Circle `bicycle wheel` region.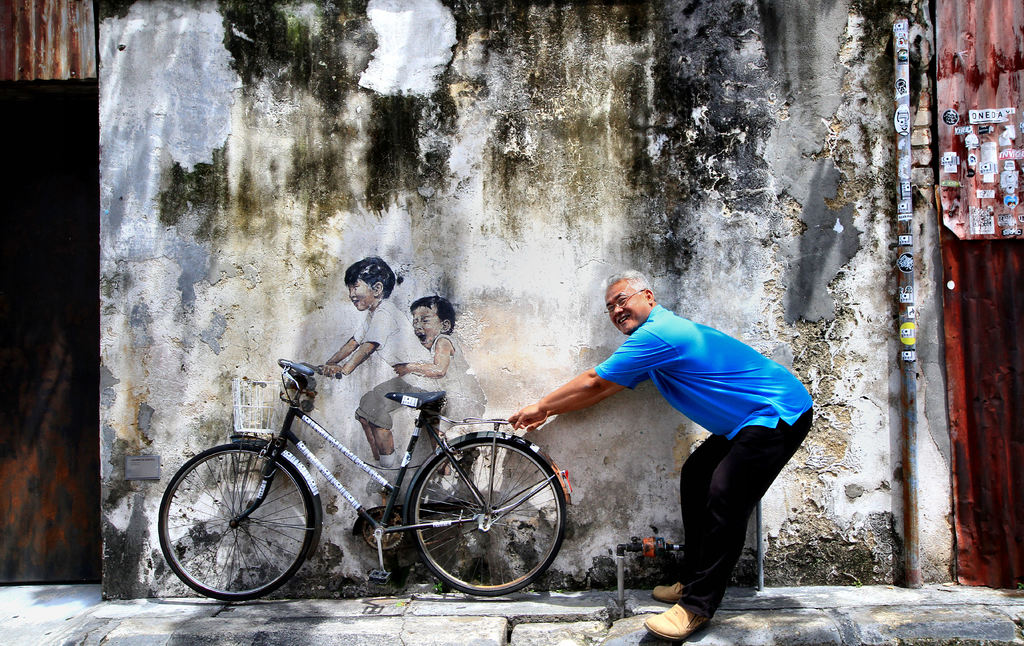
Region: locate(407, 436, 566, 593).
